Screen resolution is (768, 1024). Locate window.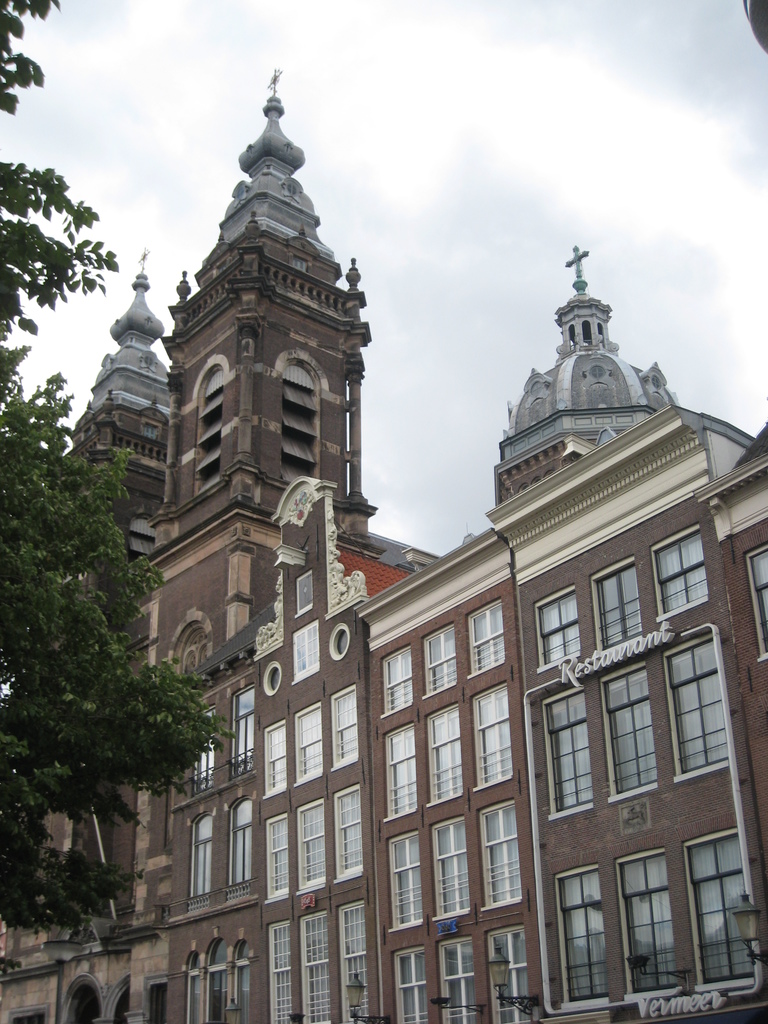
{"left": 421, "top": 627, "right": 458, "bottom": 700}.
